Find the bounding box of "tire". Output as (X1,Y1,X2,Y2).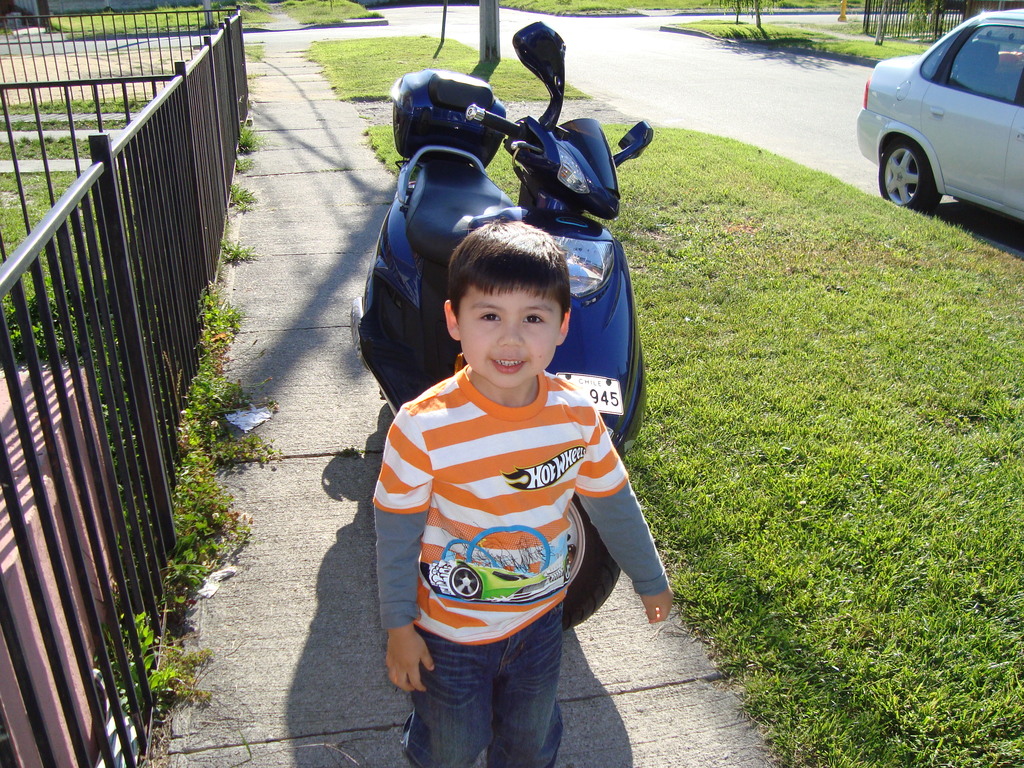
(564,495,622,631).
